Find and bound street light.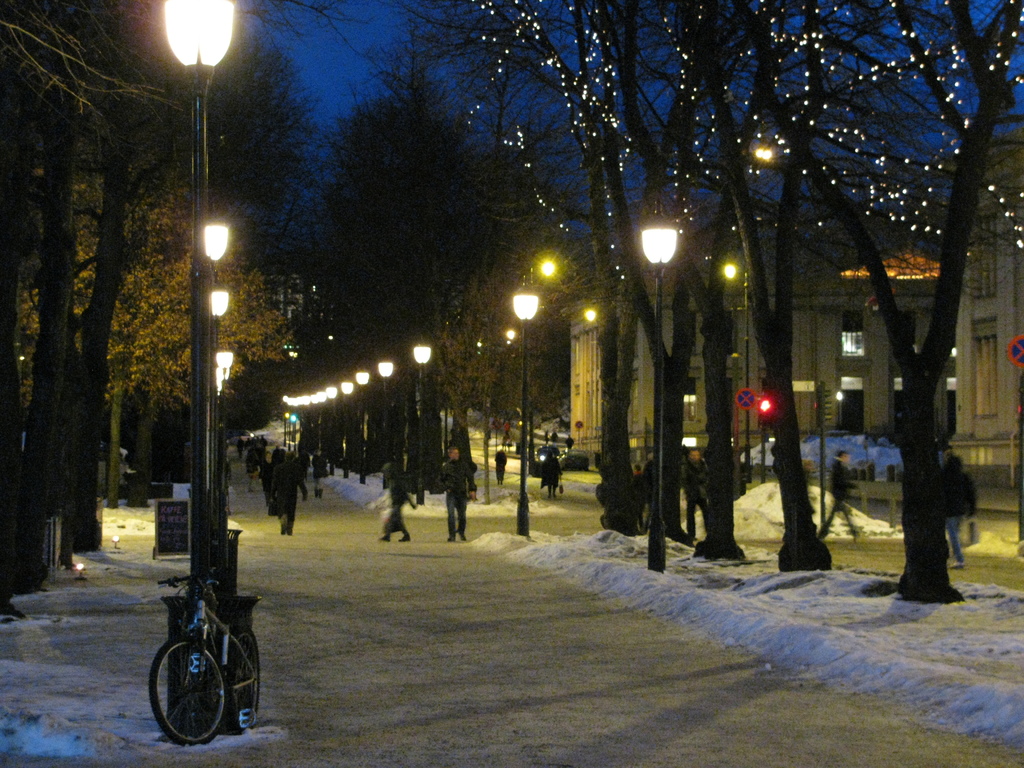
Bound: pyautogui.locateOnScreen(340, 378, 355, 471).
